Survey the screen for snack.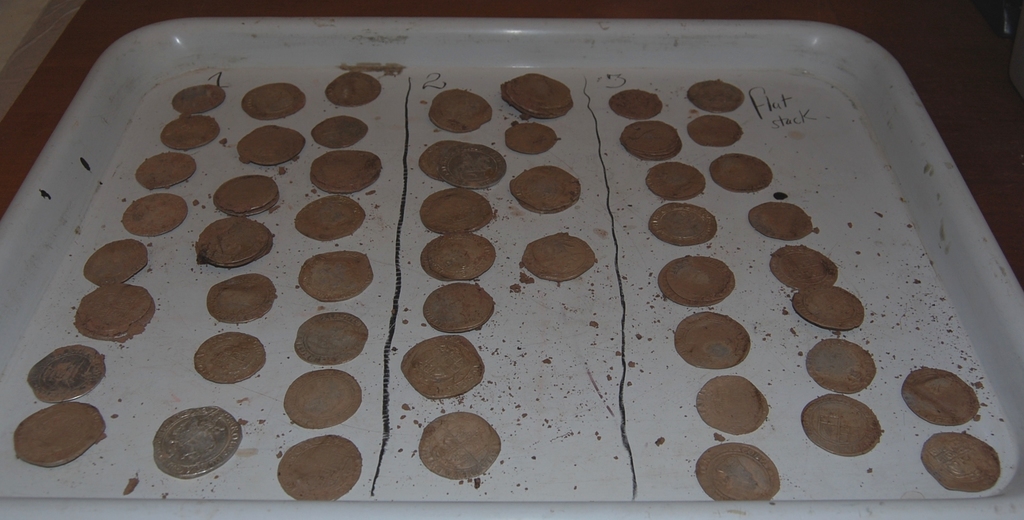
Survey found: select_region(623, 121, 684, 159).
